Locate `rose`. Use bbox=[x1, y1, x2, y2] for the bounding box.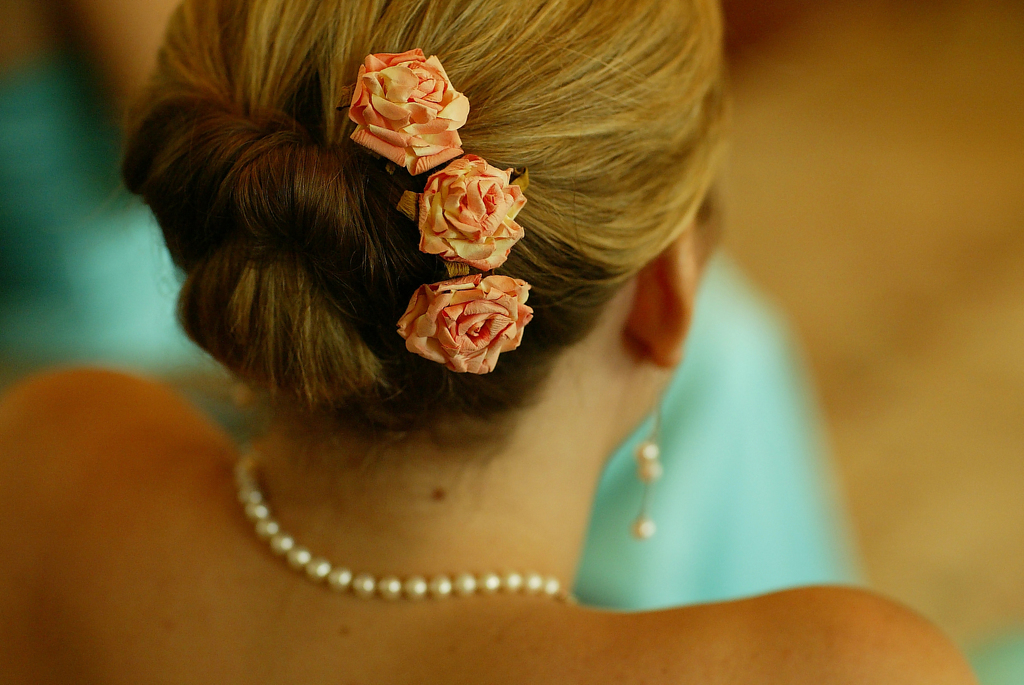
bbox=[346, 53, 470, 182].
